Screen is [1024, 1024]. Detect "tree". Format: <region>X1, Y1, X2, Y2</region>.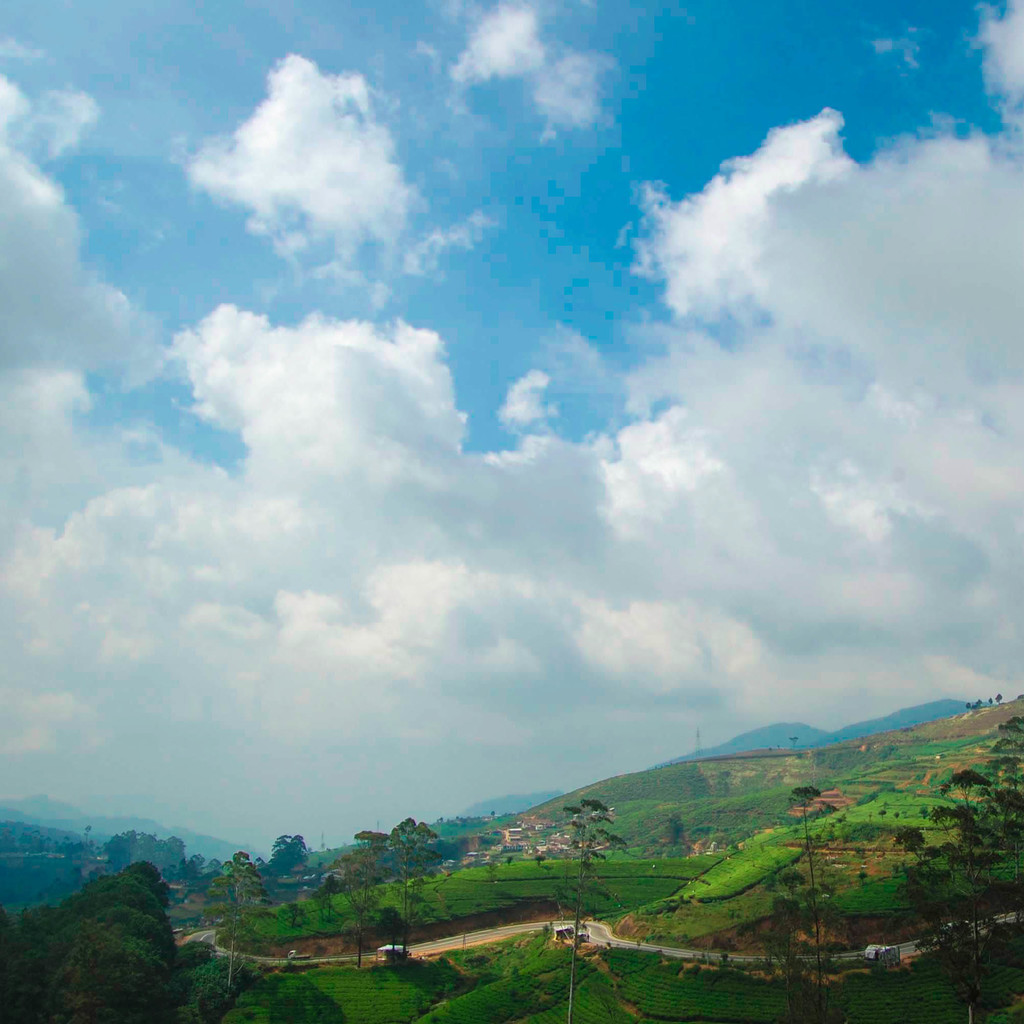
<region>989, 698, 994, 707</region>.
